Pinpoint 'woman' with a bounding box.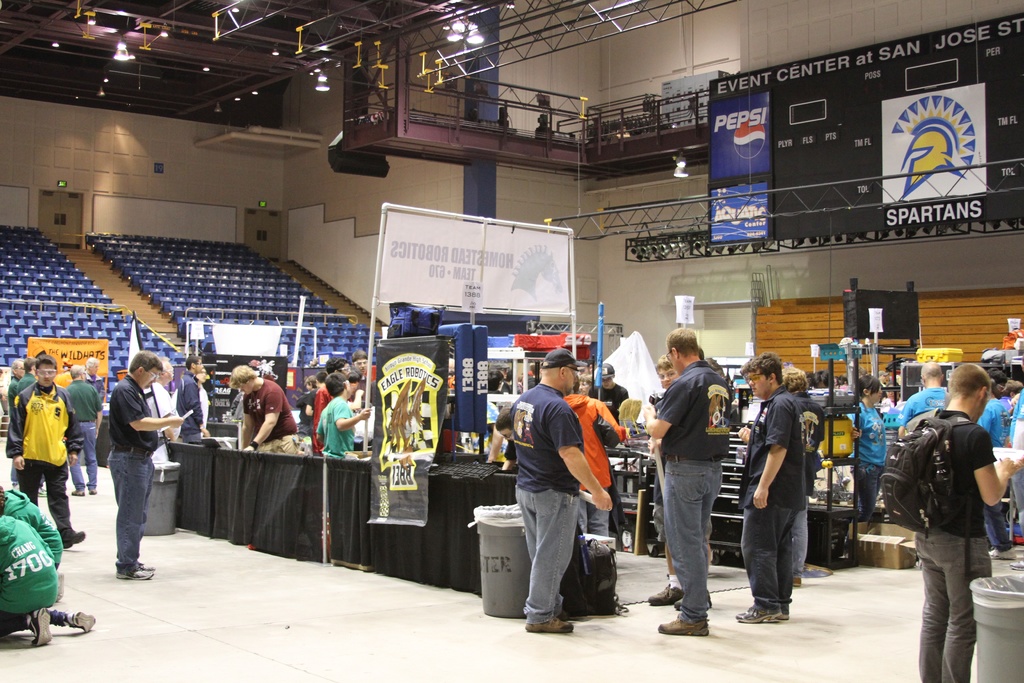
l=849, t=374, r=889, b=548.
